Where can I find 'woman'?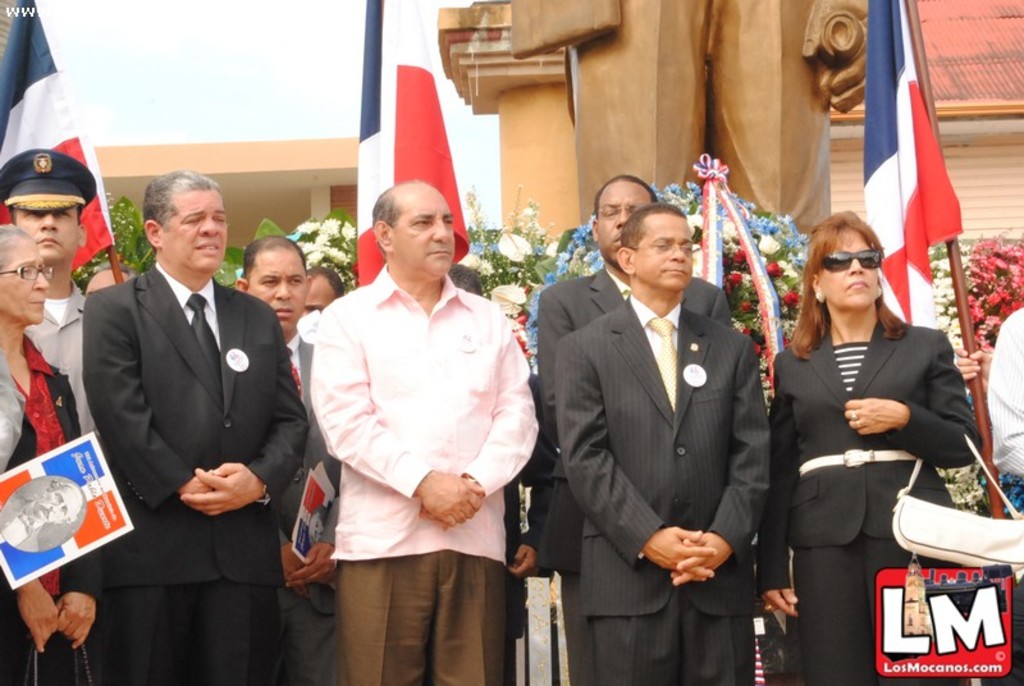
You can find it at detection(0, 223, 99, 682).
